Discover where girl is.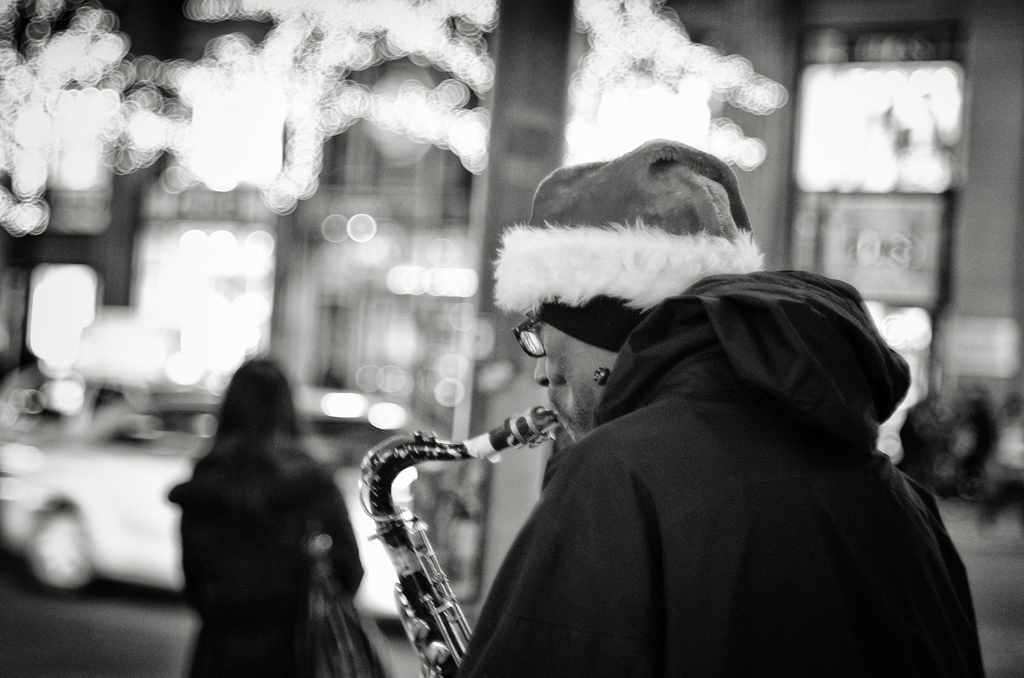
Discovered at bbox=(183, 360, 363, 674).
